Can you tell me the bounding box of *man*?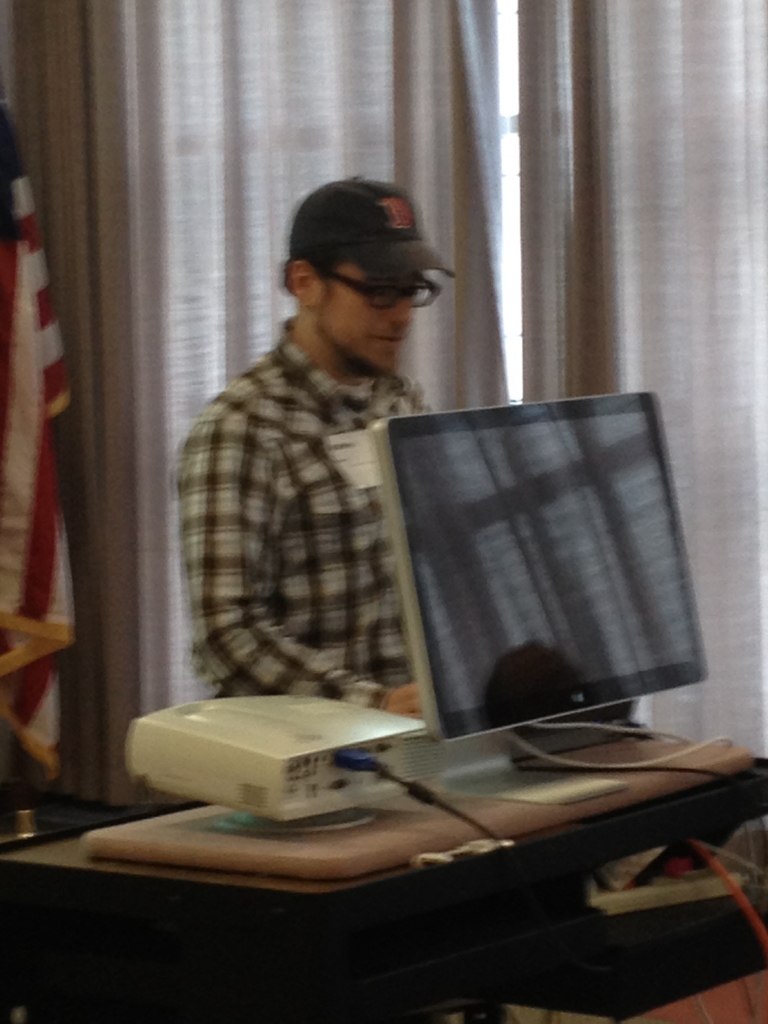
{"x1": 175, "y1": 170, "x2": 487, "y2": 765}.
